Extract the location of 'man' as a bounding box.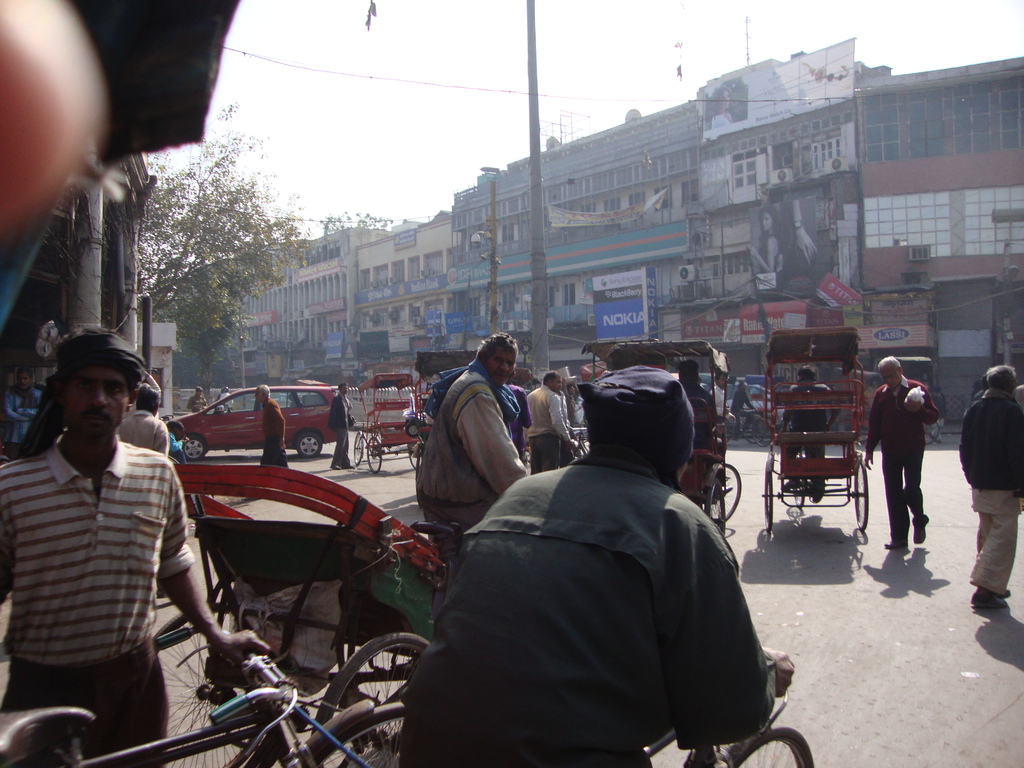
[3,369,41,456].
